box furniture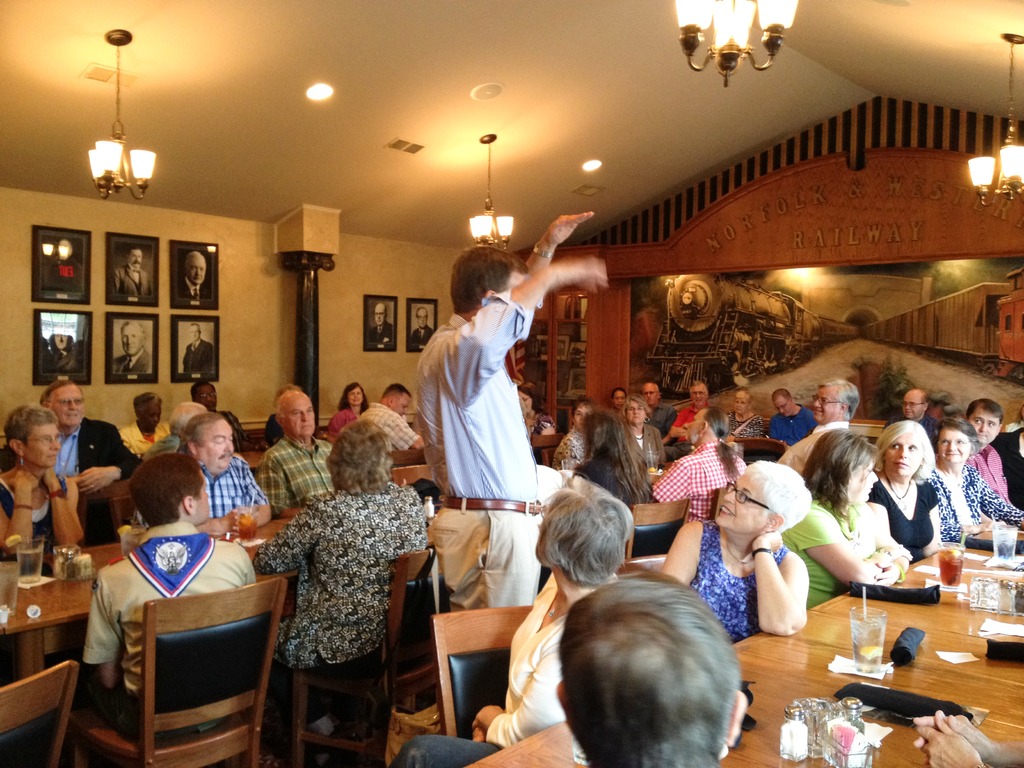
[x1=432, y1=604, x2=535, y2=739]
